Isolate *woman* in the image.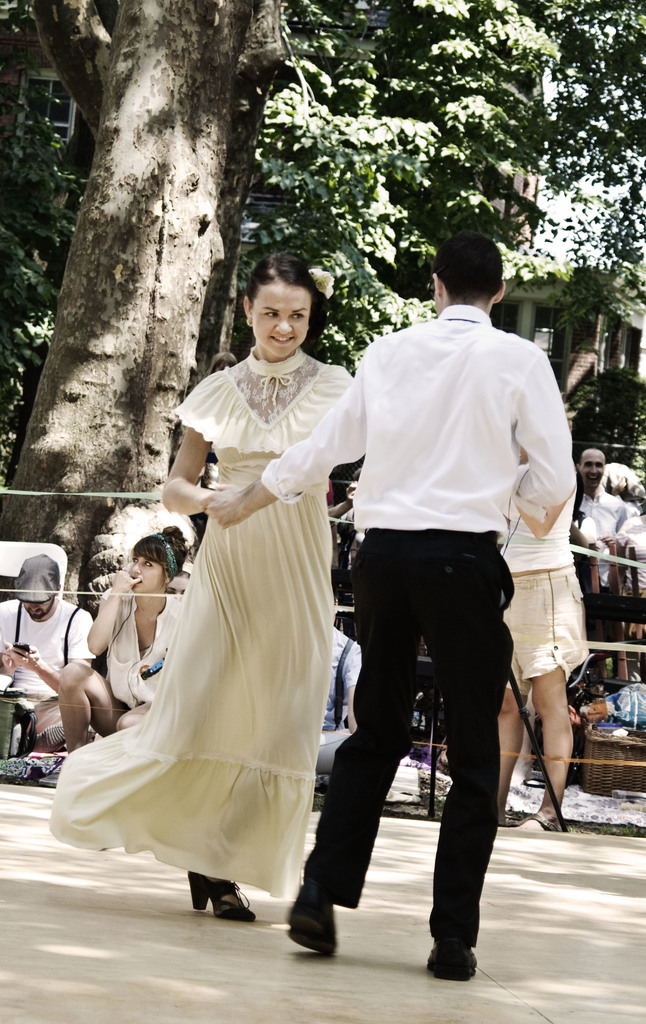
Isolated region: 569/468/594/703.
